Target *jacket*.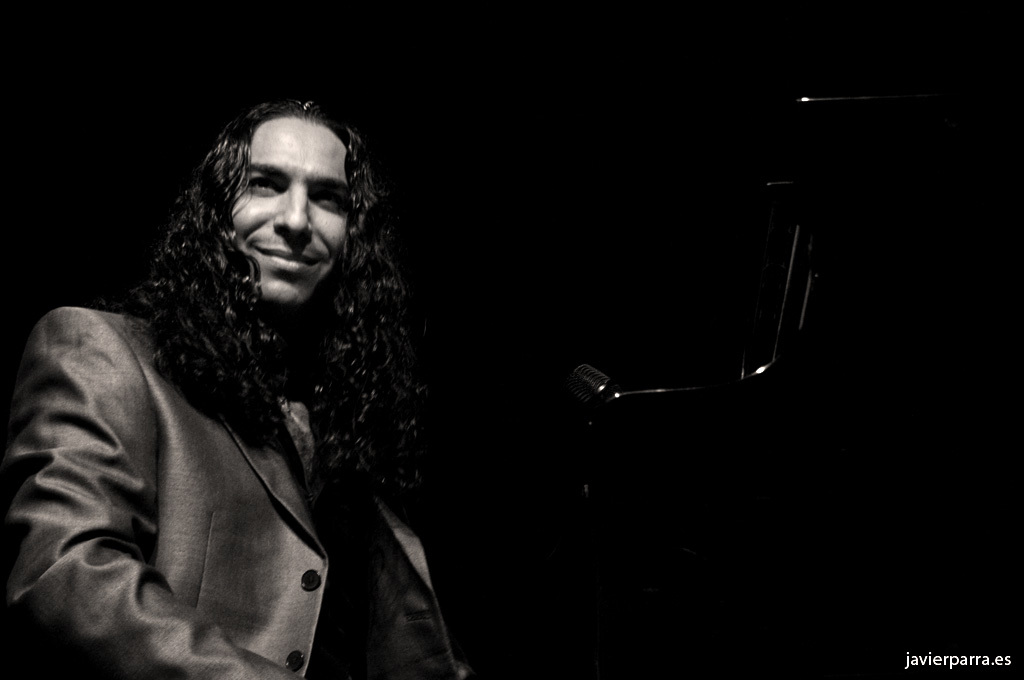
Target region: {"left": 9, "top": 172, "right": 473, "bottom": 649}.
